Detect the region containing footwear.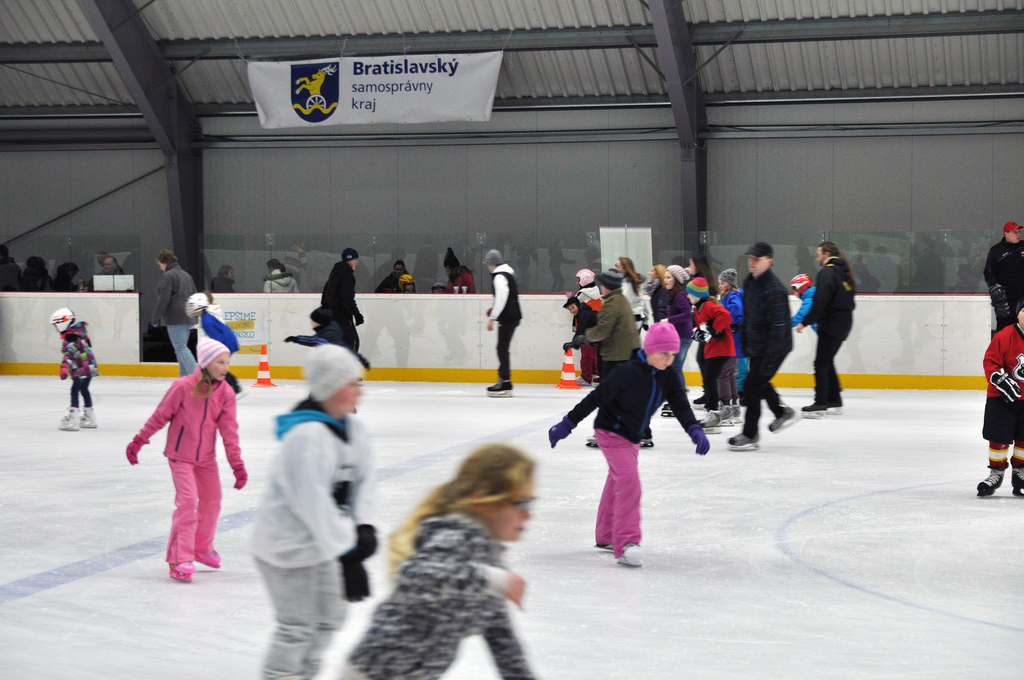
rect(79, 408, 95, 423).
